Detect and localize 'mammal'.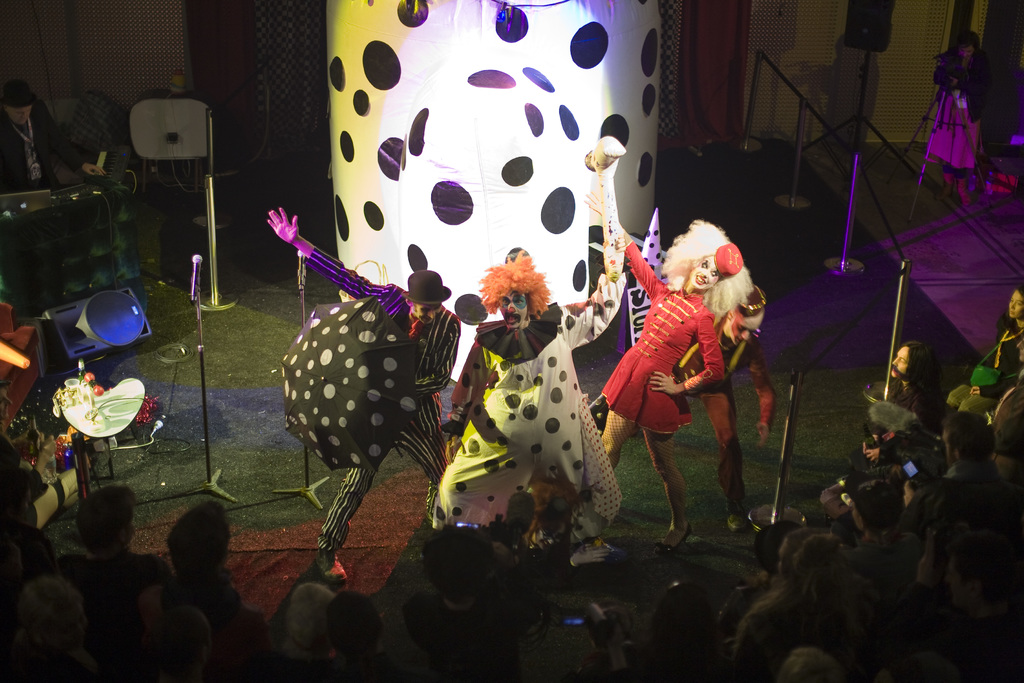
Localized at select_region(589, 277, 782, 532).
